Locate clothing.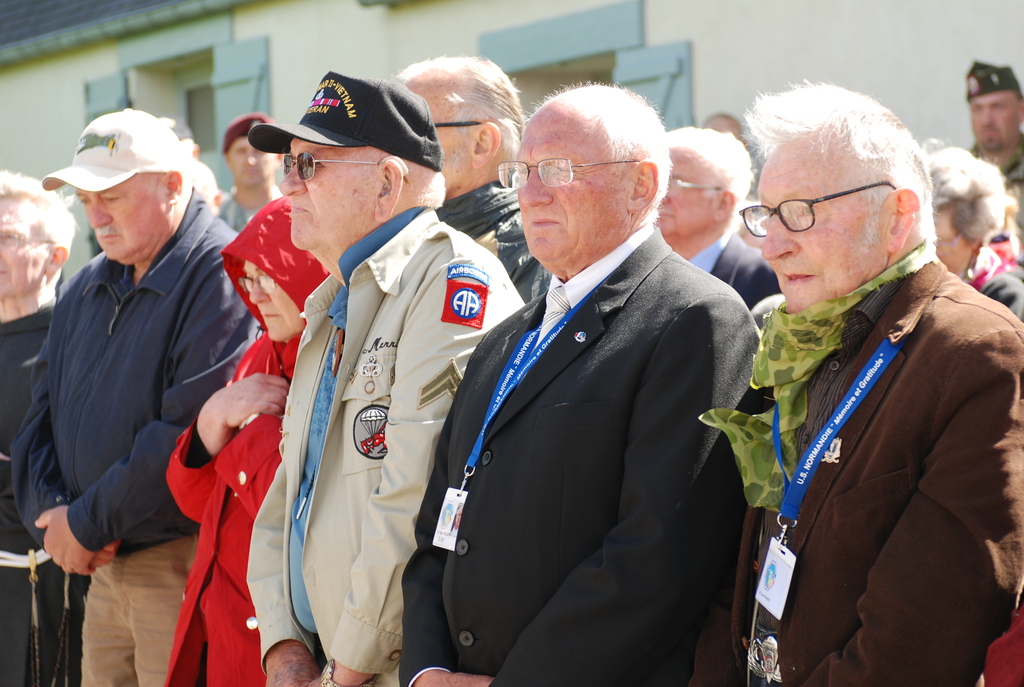
Bounding box: <box>719,175,1014,686</box>.
